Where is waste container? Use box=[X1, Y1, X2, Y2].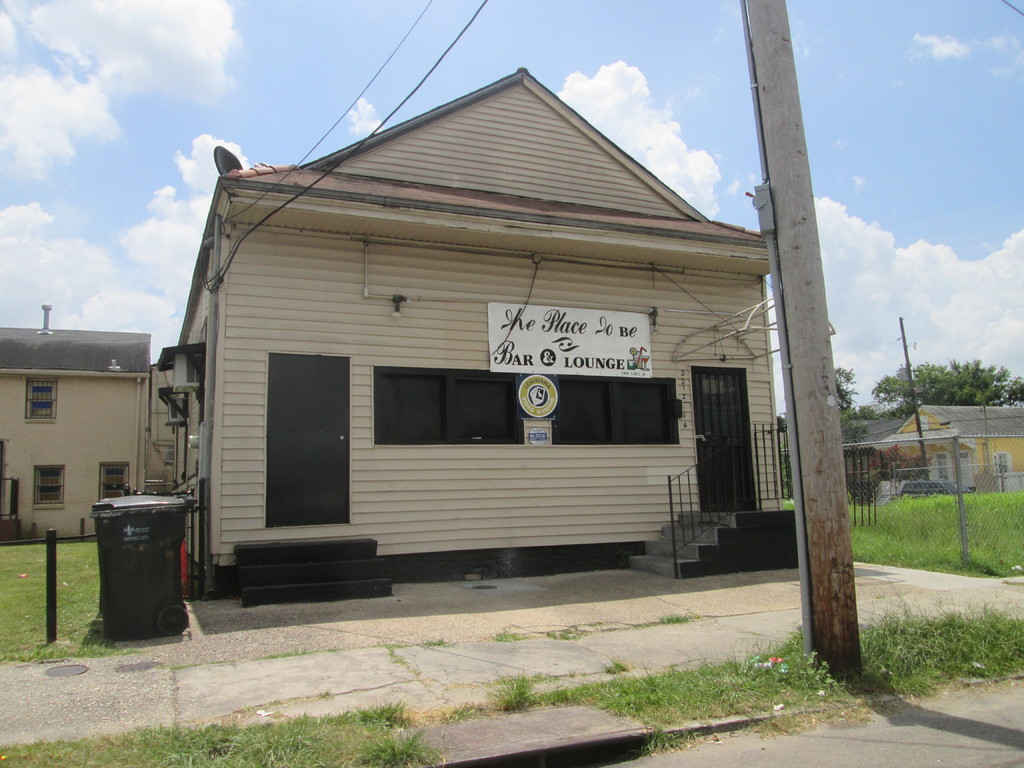
box=[85, 476, 215, 658].
